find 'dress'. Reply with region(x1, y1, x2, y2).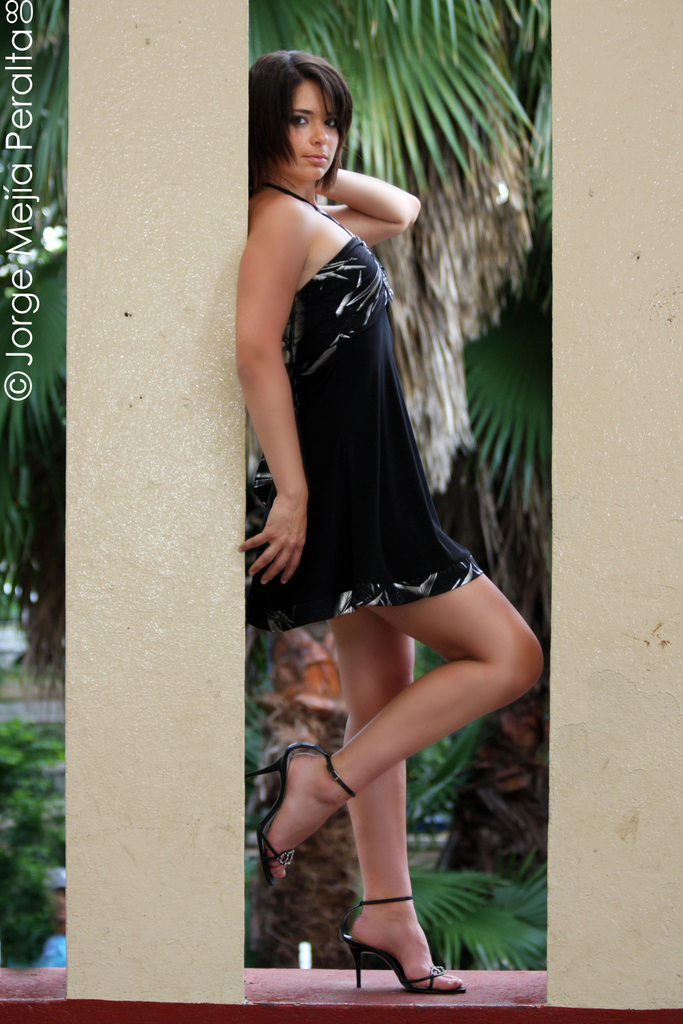
region(256, 195, 479, 636).
